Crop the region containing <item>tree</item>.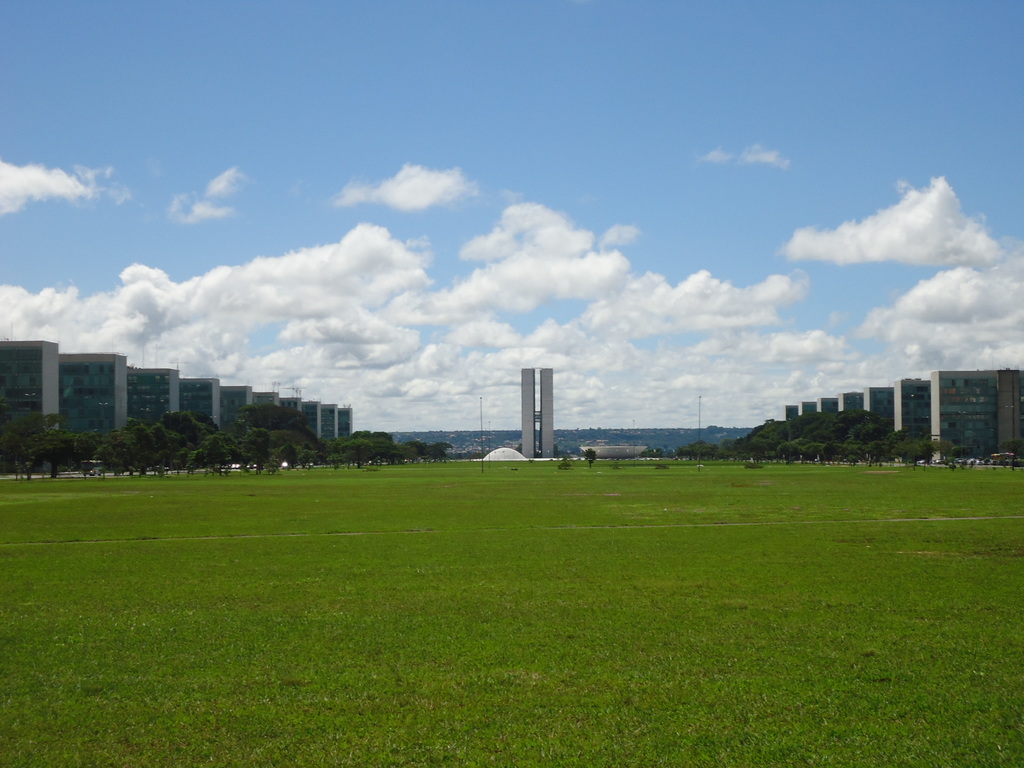
Crop region: [left=929, top=437, right=951, bottom=454].
